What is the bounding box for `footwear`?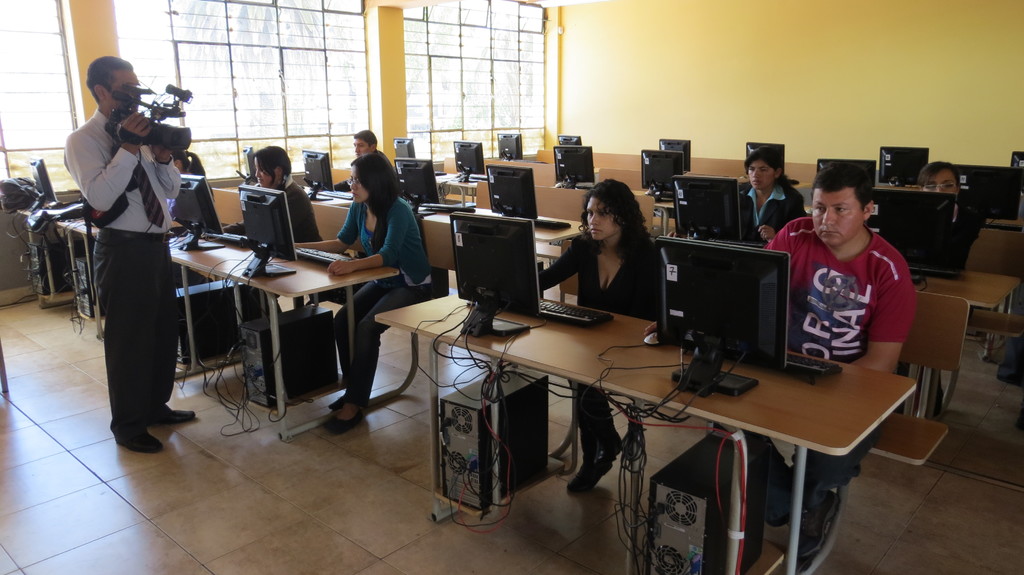
147:409:195:423.
